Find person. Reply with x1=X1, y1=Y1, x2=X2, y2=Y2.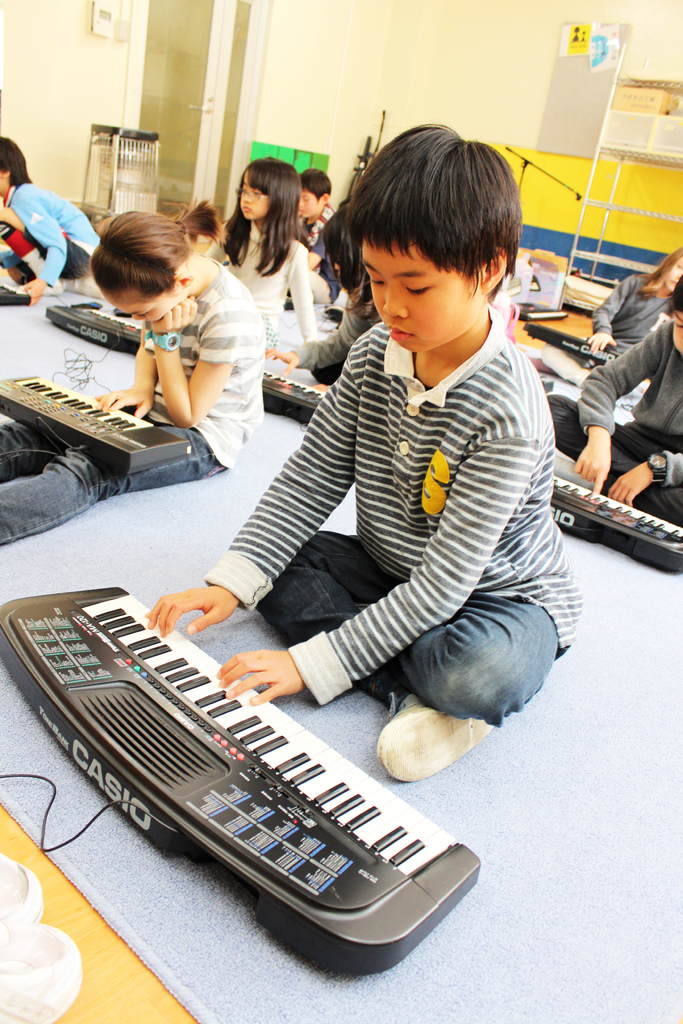
x1=195, y1=127, x2=580, y2=892.
